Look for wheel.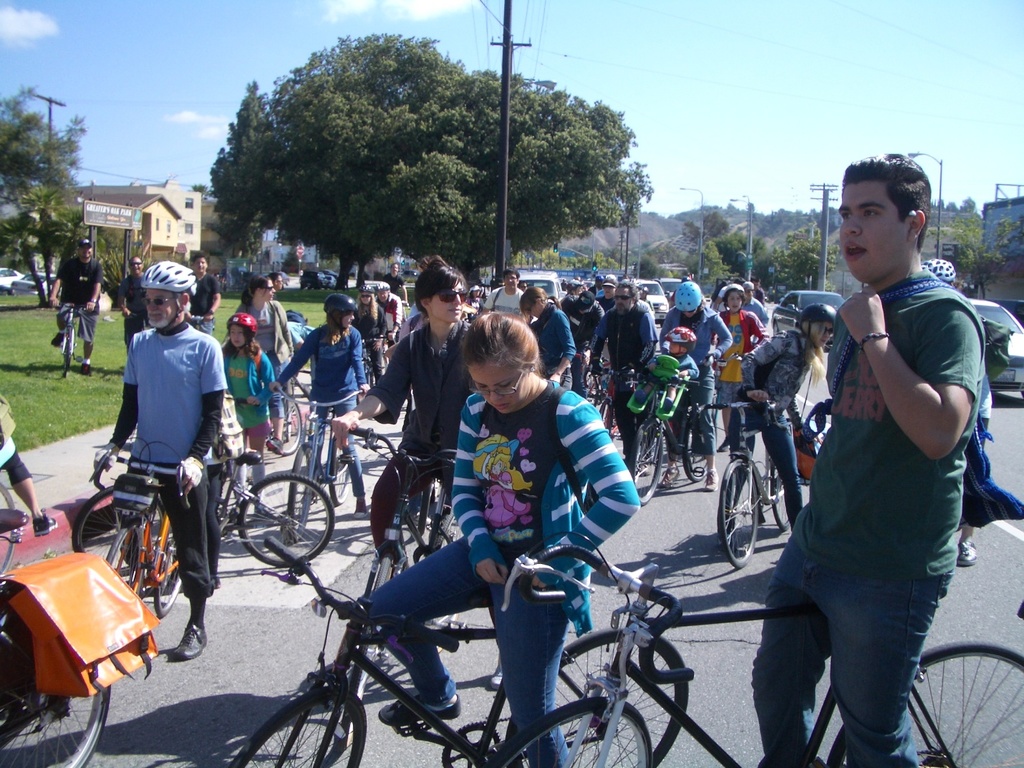
Found: (left=72, top=486, right=165, bottom=576).
